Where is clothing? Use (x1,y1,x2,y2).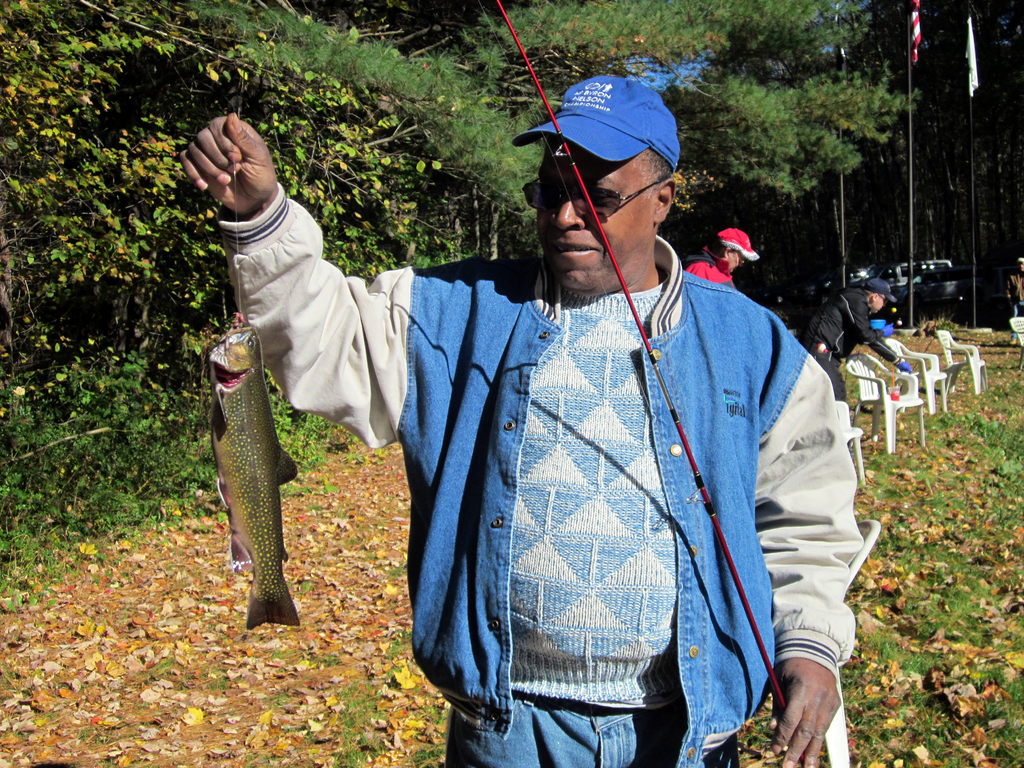
(681,246,737,289).
